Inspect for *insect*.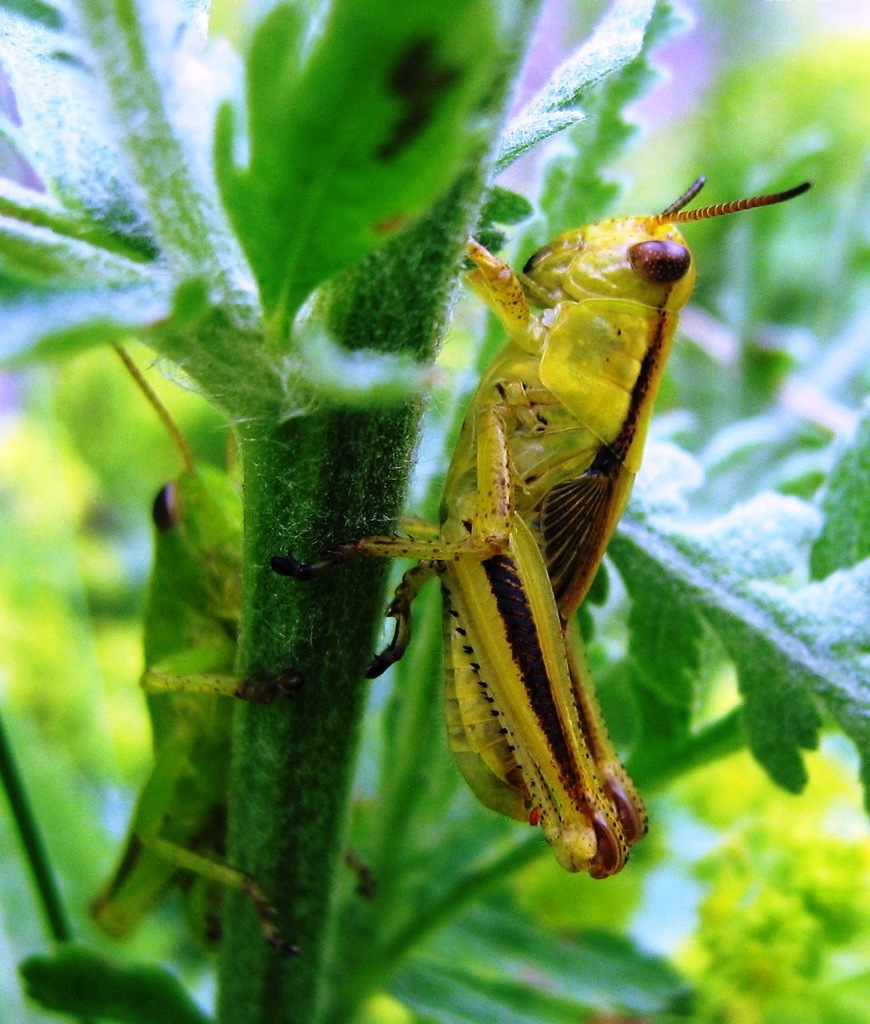
Inspection: rect(234, 172, 817, 887).
